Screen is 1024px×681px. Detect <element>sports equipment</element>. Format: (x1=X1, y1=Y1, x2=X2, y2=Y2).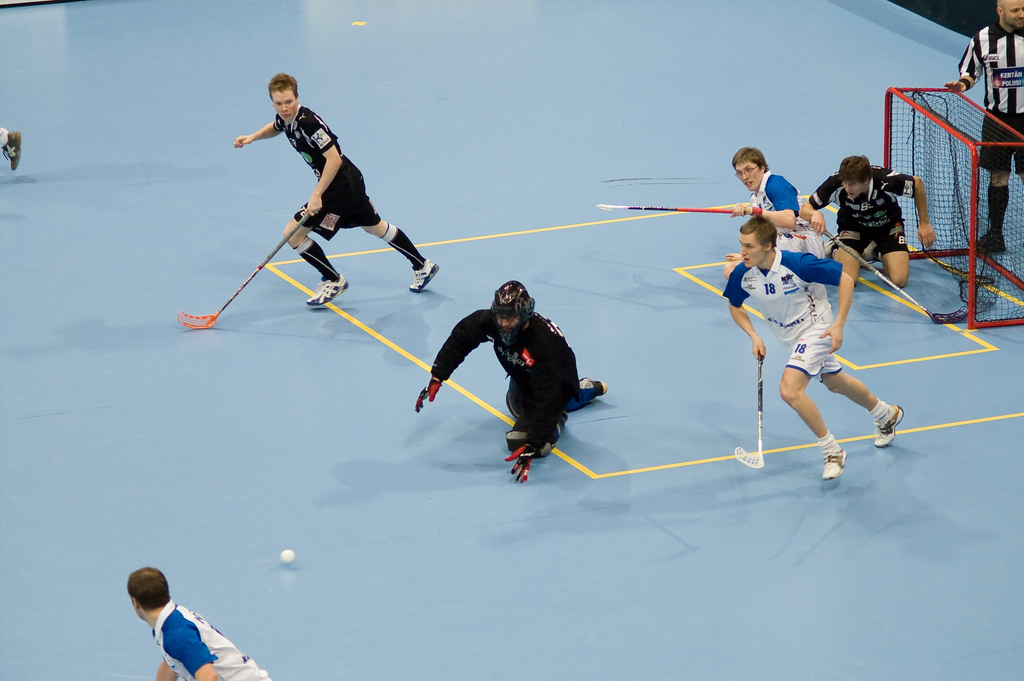
(x1=822, y1=447, x2=847, y2=480).
